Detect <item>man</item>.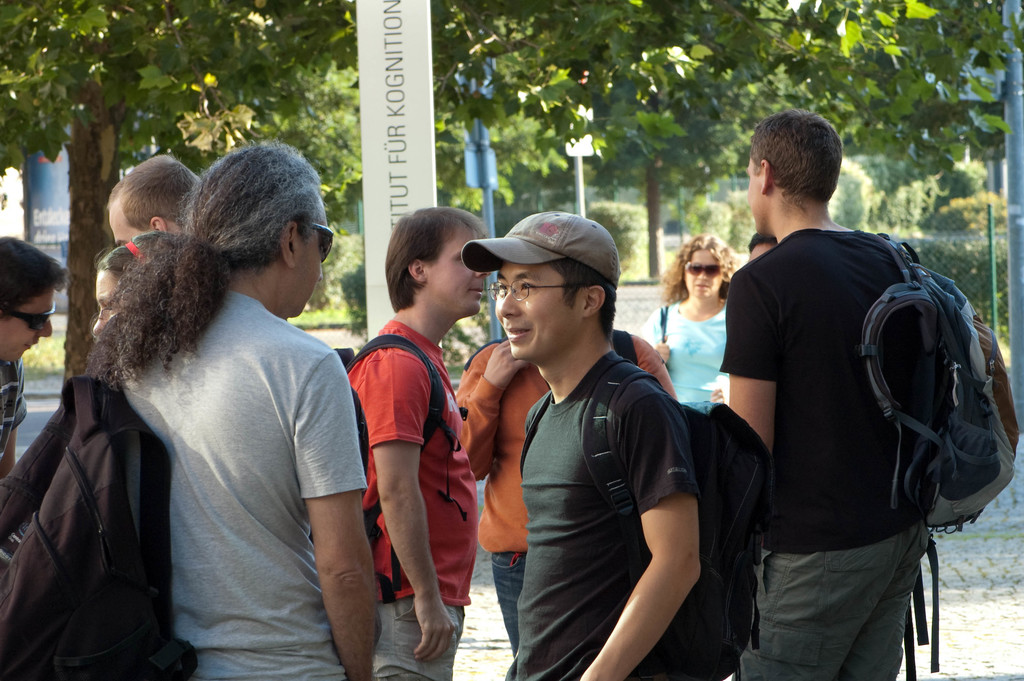
Detected at bbox(85, 132, 379, 680).
